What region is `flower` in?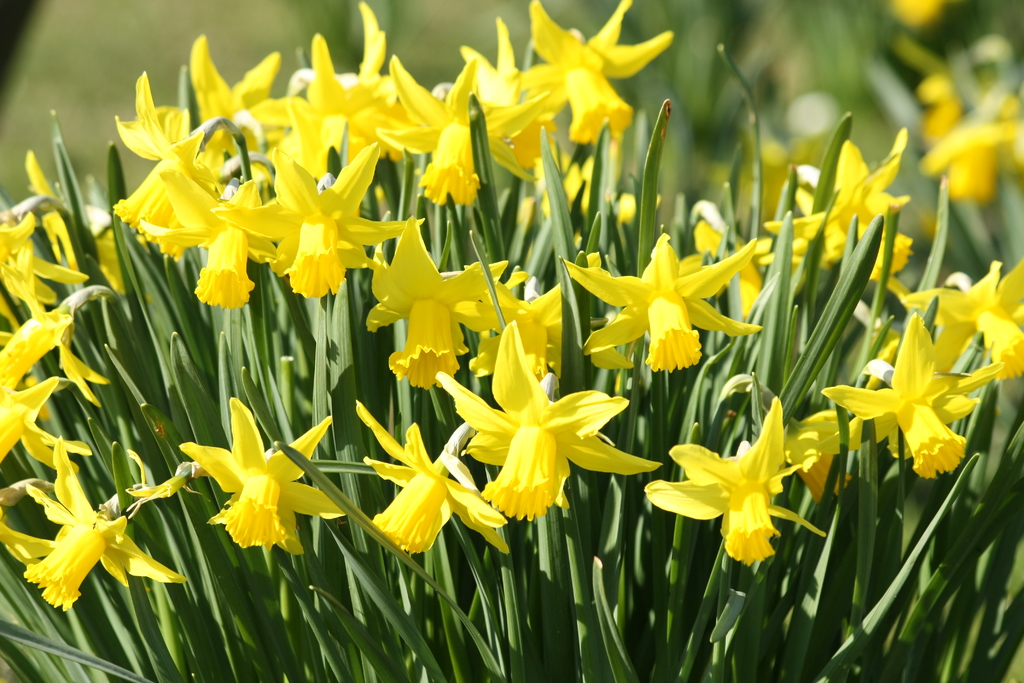
x1=652, y1=390, x2=812, y2=565.
